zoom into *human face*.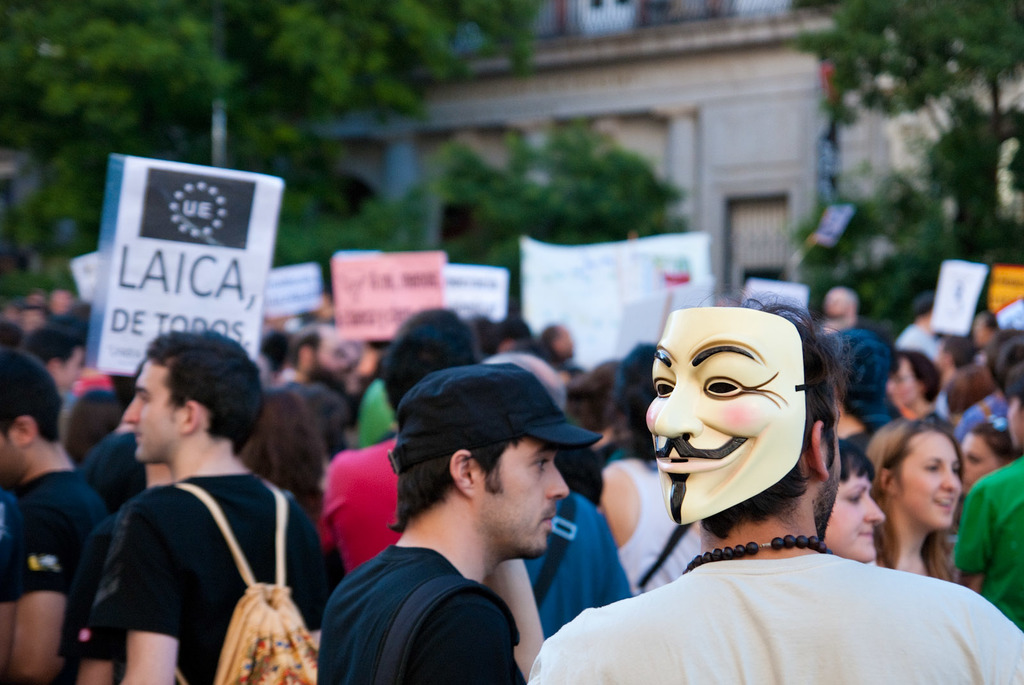
Zoom target: [892, 349, 927, 404].
